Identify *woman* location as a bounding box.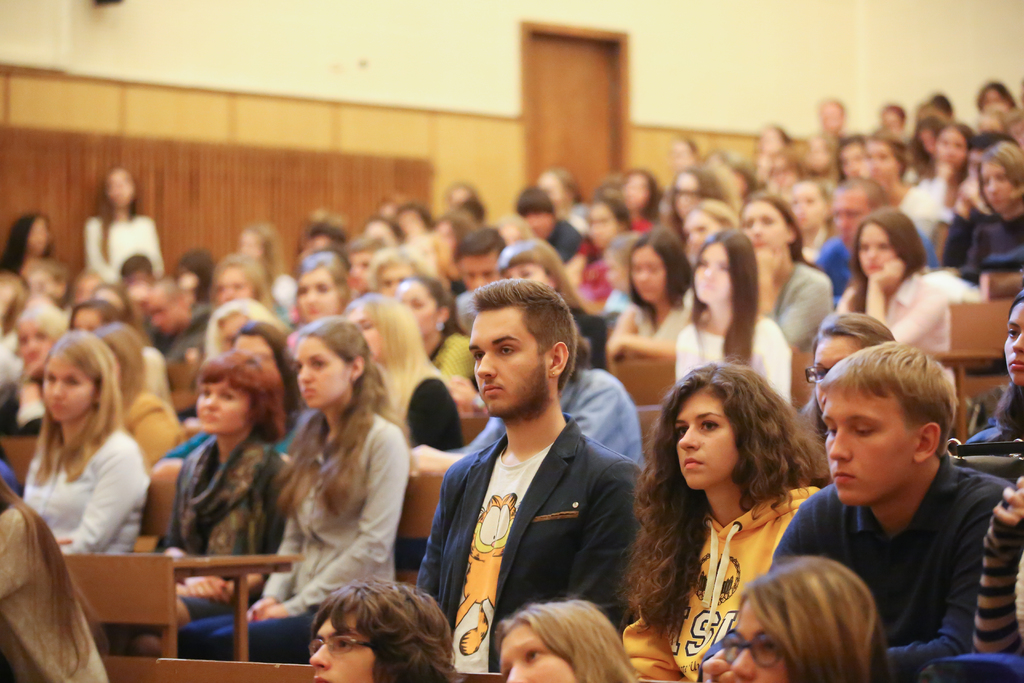
crop(497, 238, 609, 370).
